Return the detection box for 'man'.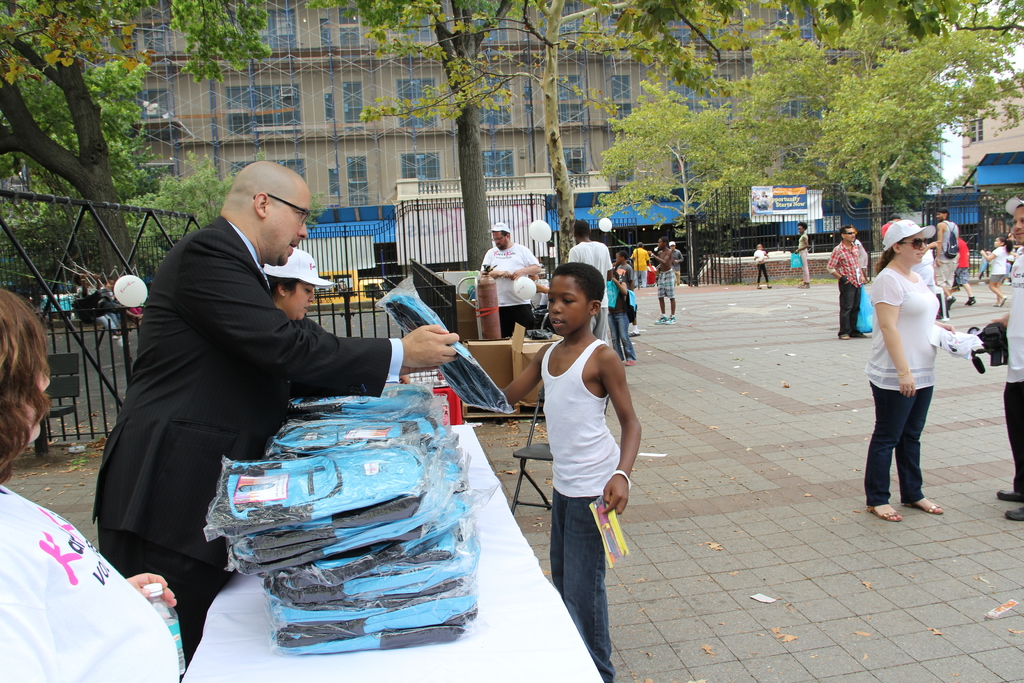
rect(88, 163, 458, 680).
